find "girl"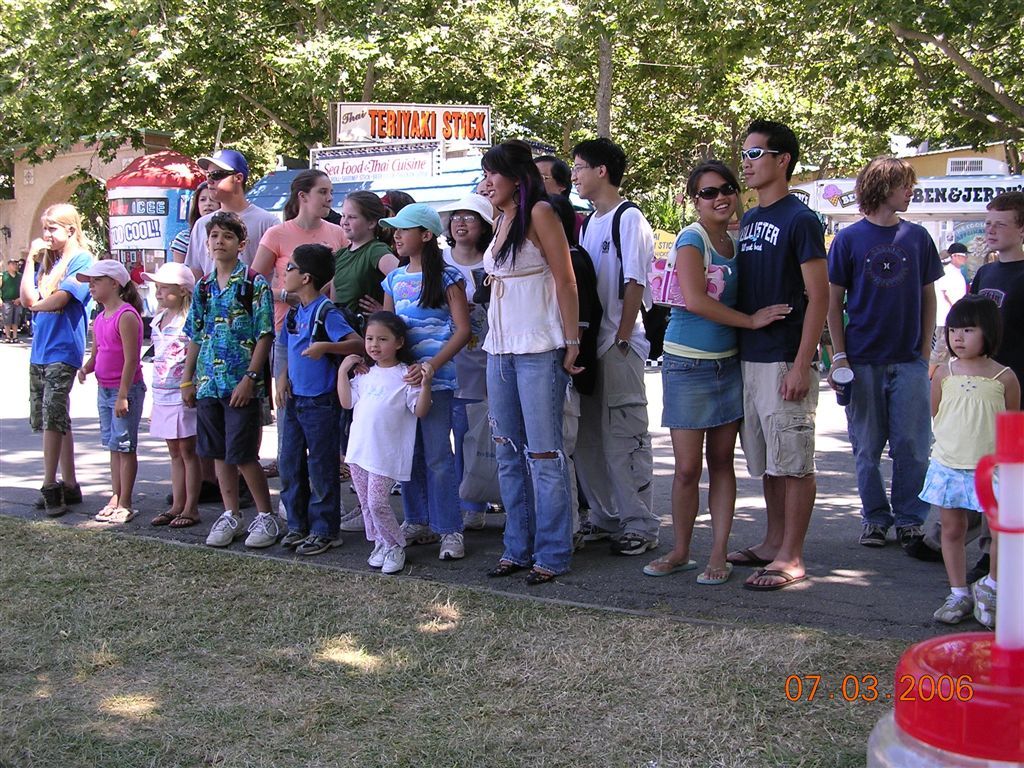
482:141:584:588
